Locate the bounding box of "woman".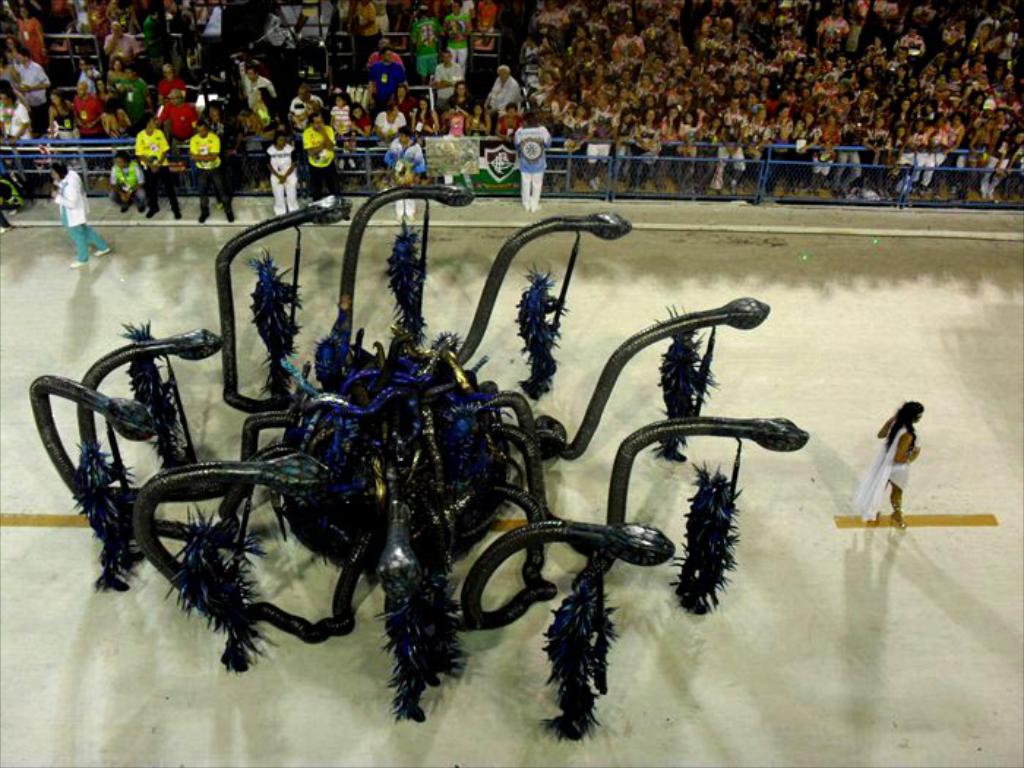
Bounding box: region(89, 76, 127, 133).
